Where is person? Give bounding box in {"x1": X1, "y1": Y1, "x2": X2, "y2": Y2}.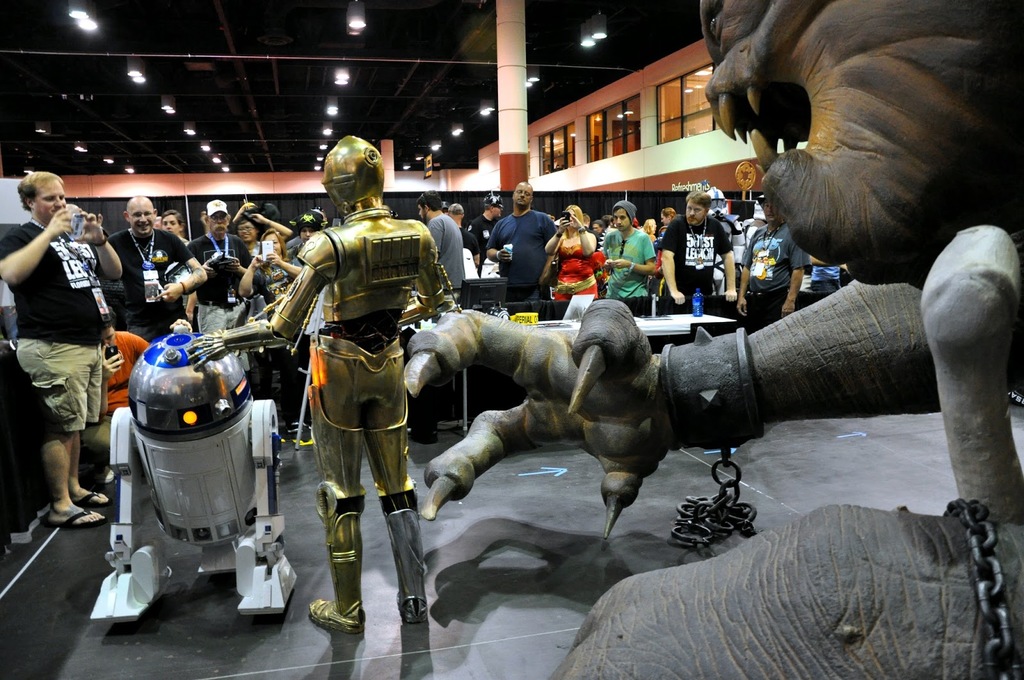
{"x1": 660, "y1": 175, "x2": 739, "y2": 320}.
